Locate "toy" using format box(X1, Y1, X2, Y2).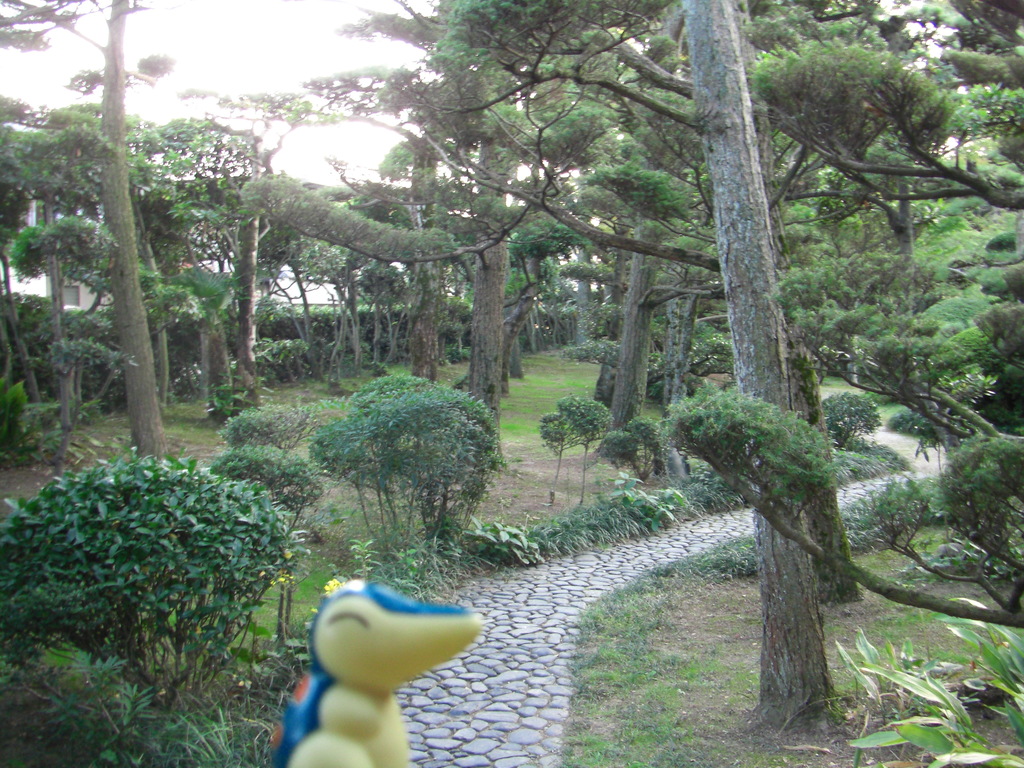
box(271, 577, 481, 767).
